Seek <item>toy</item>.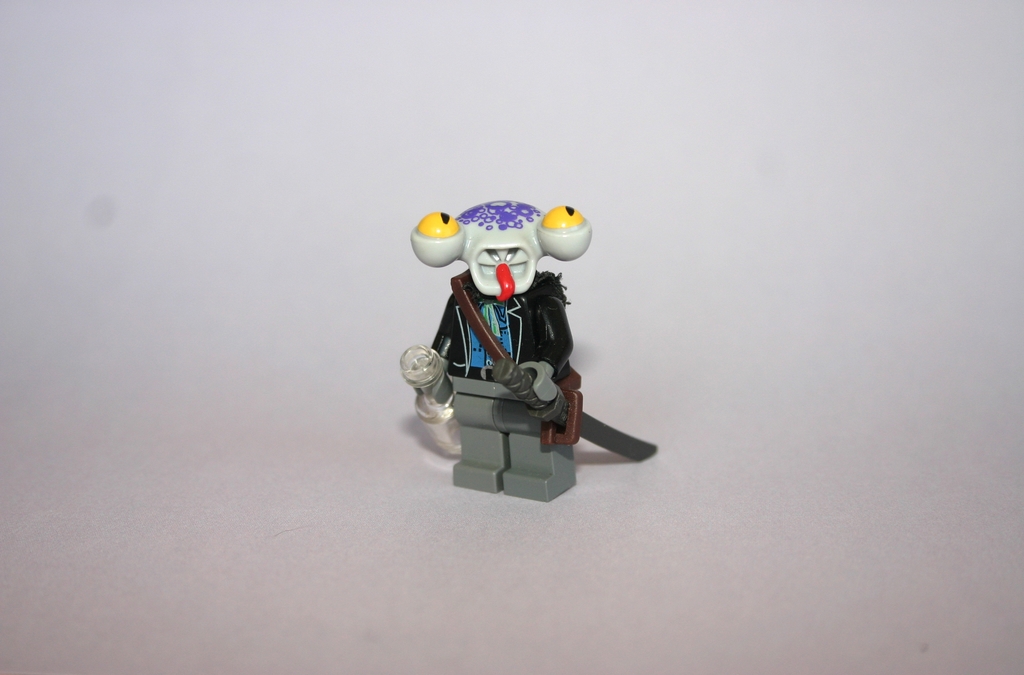
(394,339,456,407).
